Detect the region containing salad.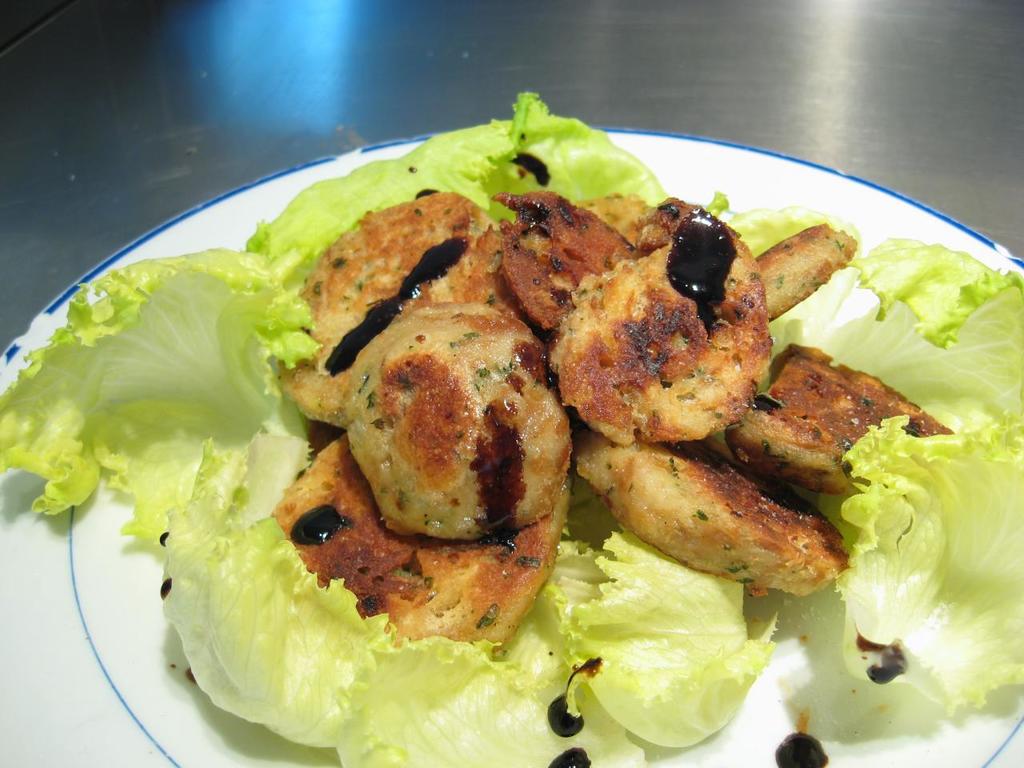
0, 89, 1023, 767.
